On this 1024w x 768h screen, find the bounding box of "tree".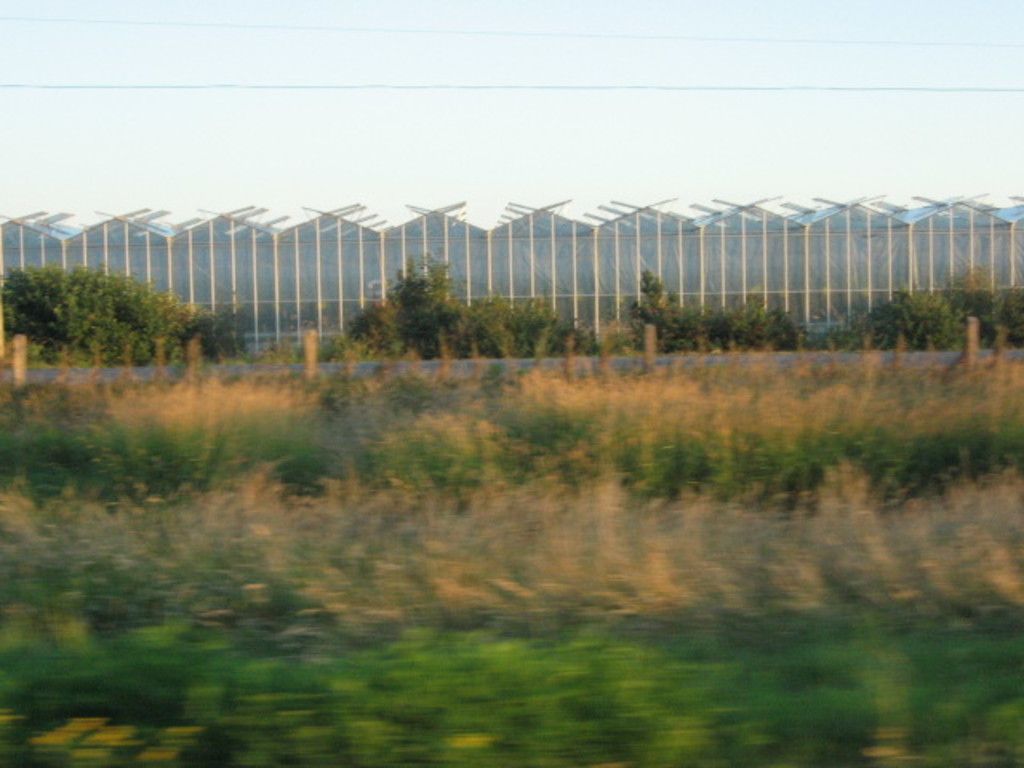
Bounding box: locate(0, 261, 221, 365).
